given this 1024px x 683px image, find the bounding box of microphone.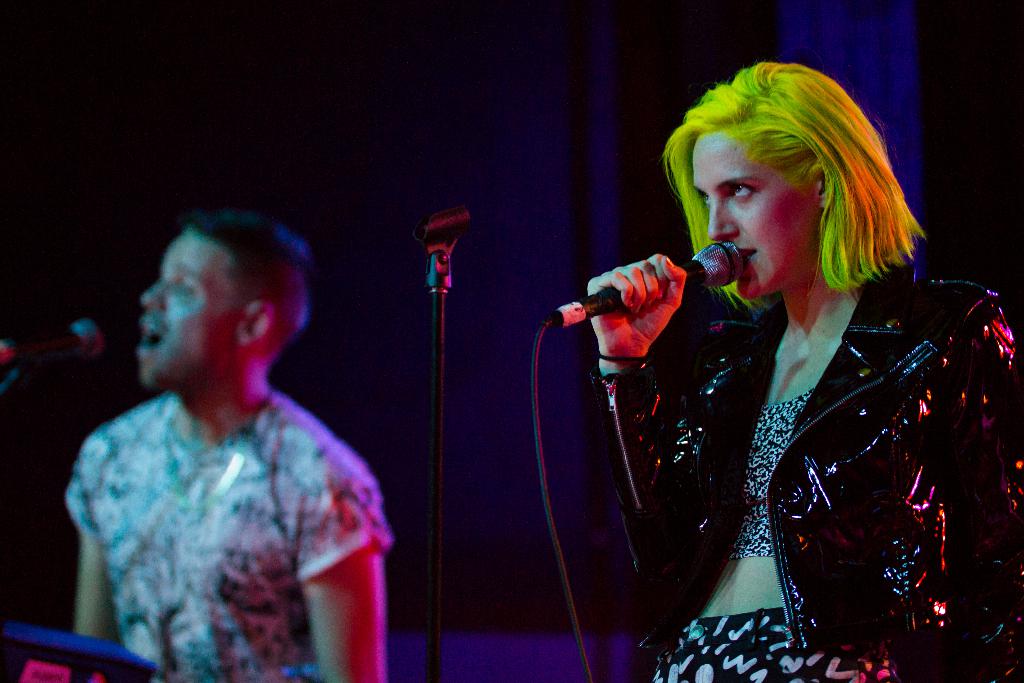
<bbox>551, 238, 749, 325</bbox>.
